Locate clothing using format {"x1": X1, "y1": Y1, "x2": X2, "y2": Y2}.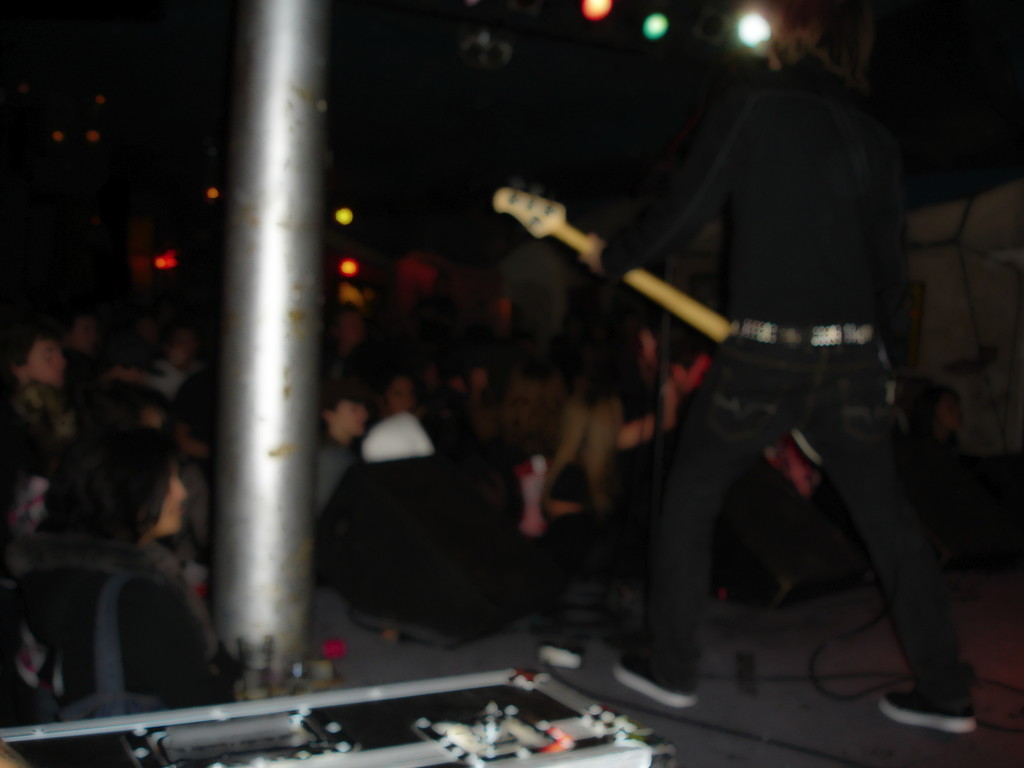
{"x1": 18, "y1": 552, "x2": 232, "y2": 711}.
